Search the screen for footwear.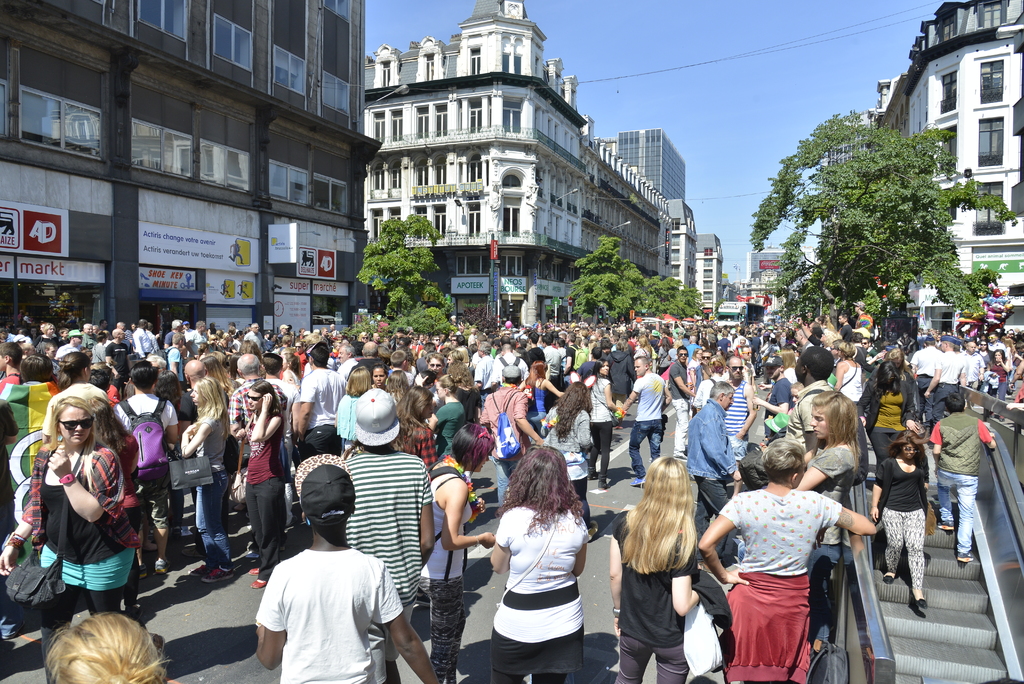
Found at {"x1": 884, "y1": 571, "x2": 896, "y2": 581}.
